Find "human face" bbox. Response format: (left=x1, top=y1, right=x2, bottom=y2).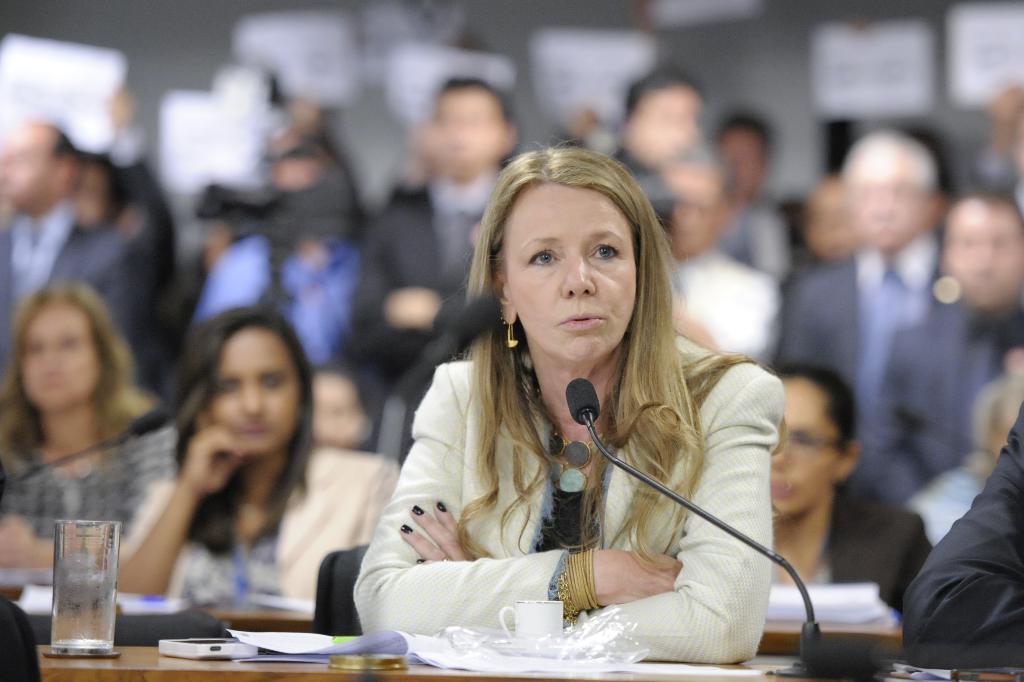
(left=208, top=325, right=298, bottom=462).
